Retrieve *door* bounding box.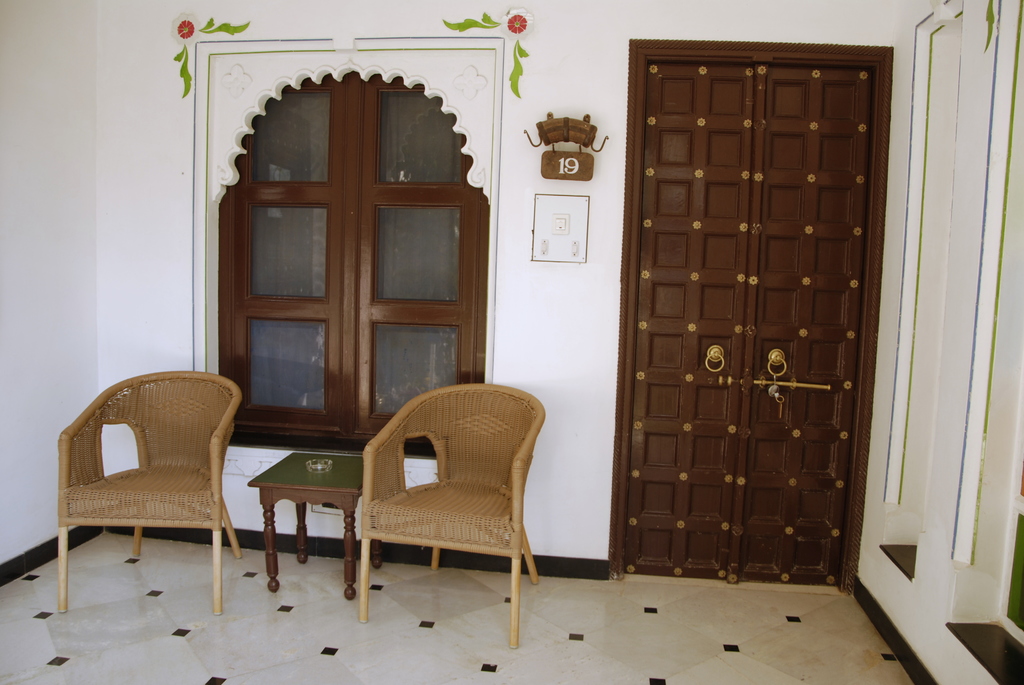
Bounding box: <region>614, 23, 883, 612</region>.
